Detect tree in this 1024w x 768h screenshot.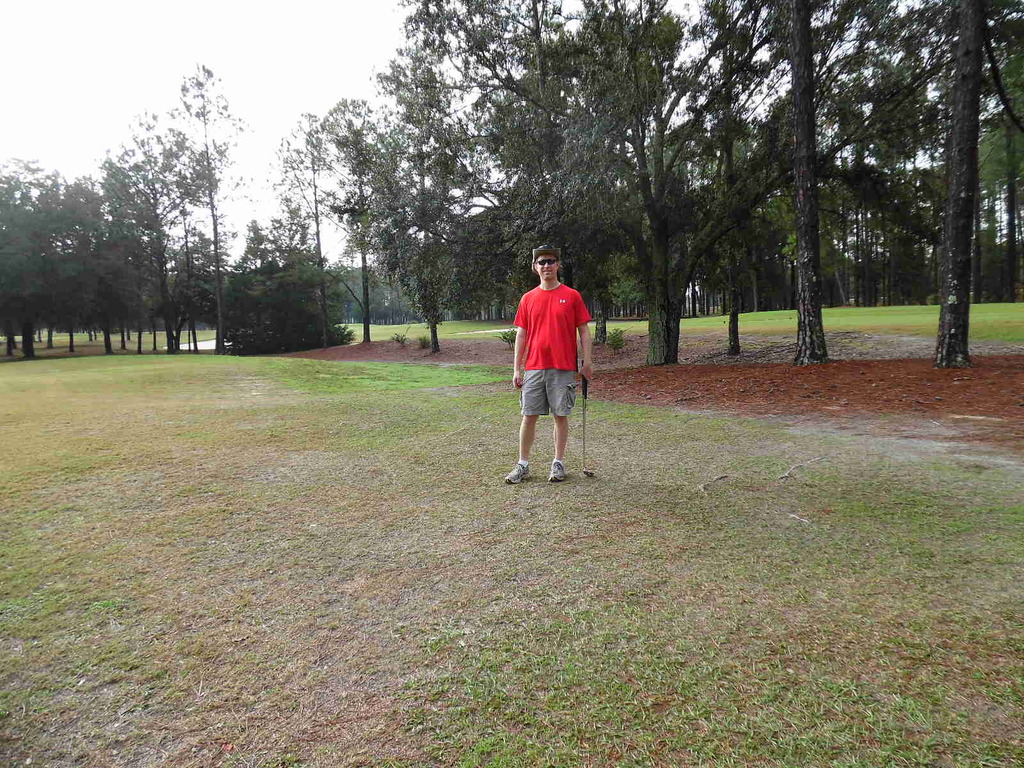
Detection: [371,0,799,369].
